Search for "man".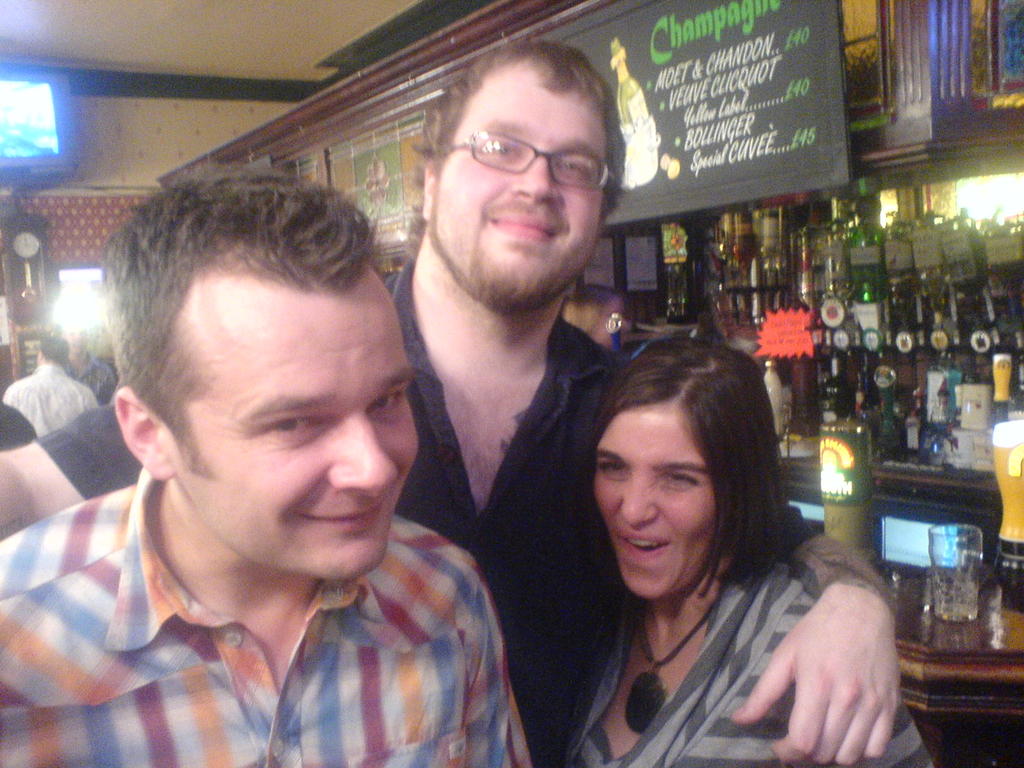
Found at rect(0, 163, 532, 767).
